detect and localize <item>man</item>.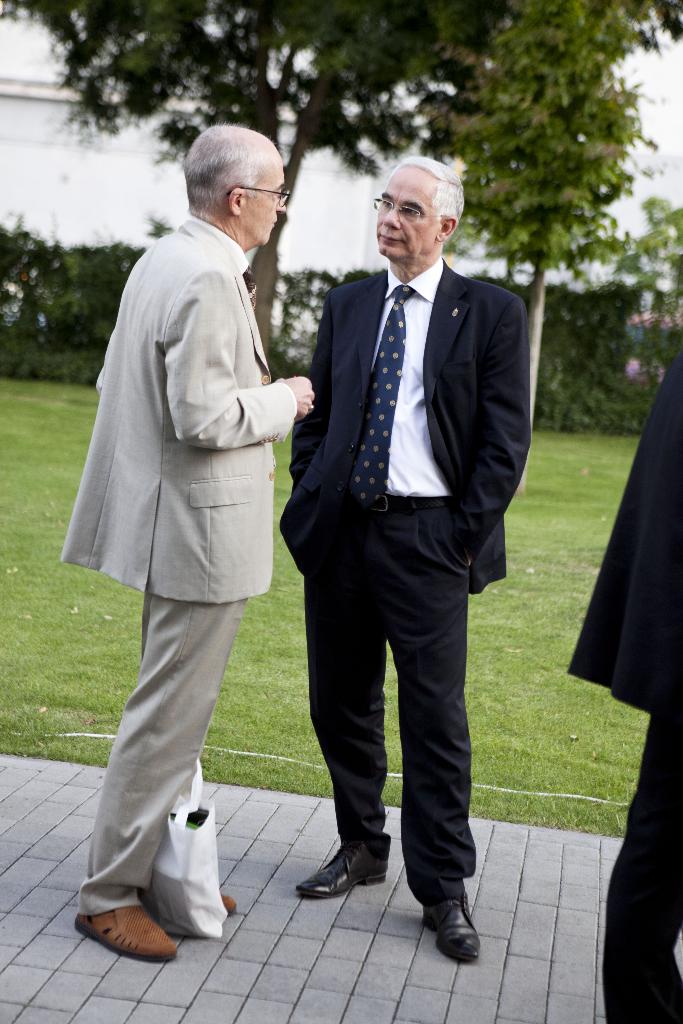
Localized at {"x1": 272, "y1": 145, "x2": 538, "y2": 938}.
